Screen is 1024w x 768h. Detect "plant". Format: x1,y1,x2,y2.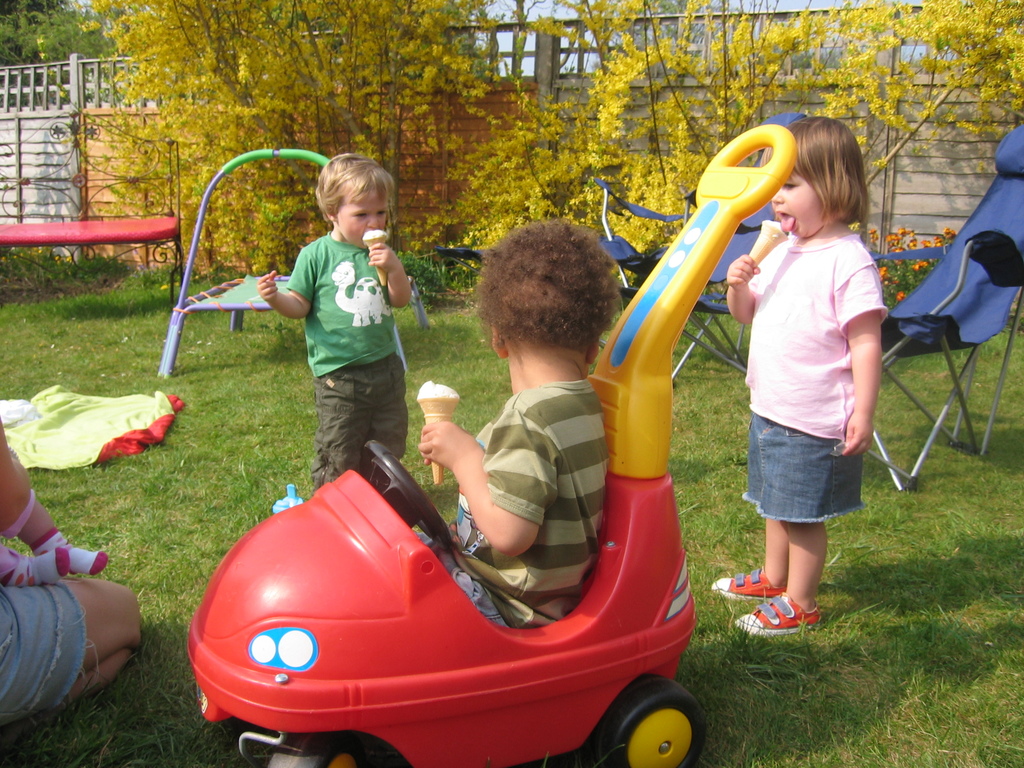
0,300,309,767.
